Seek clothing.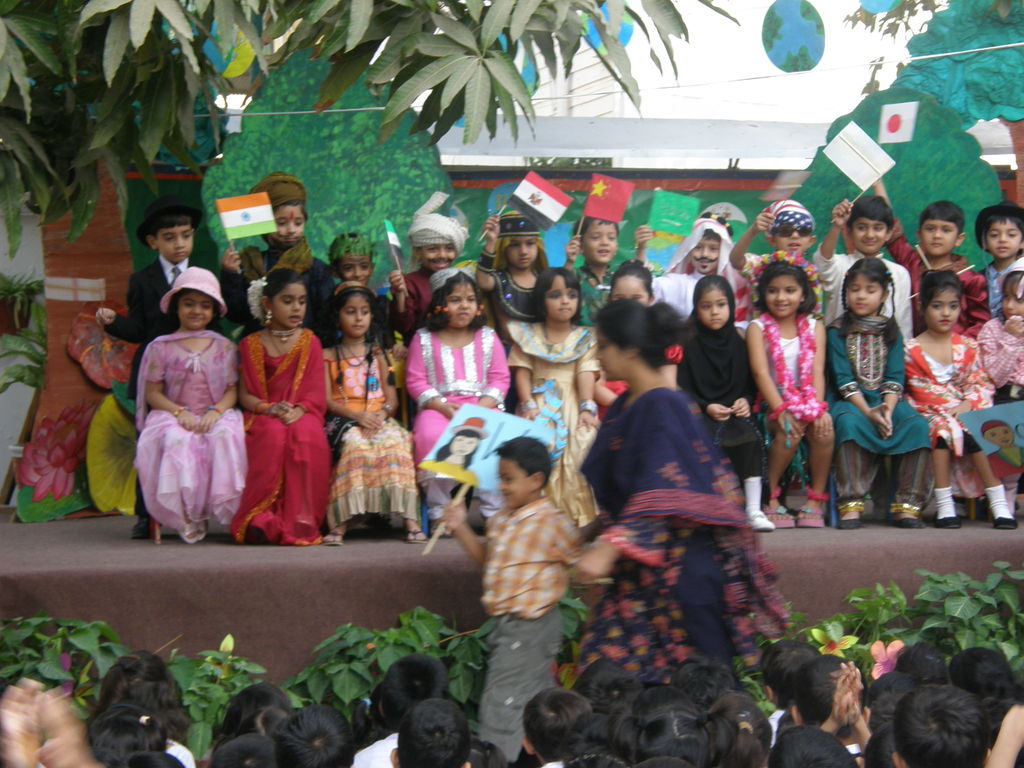
811 249 906 338.
